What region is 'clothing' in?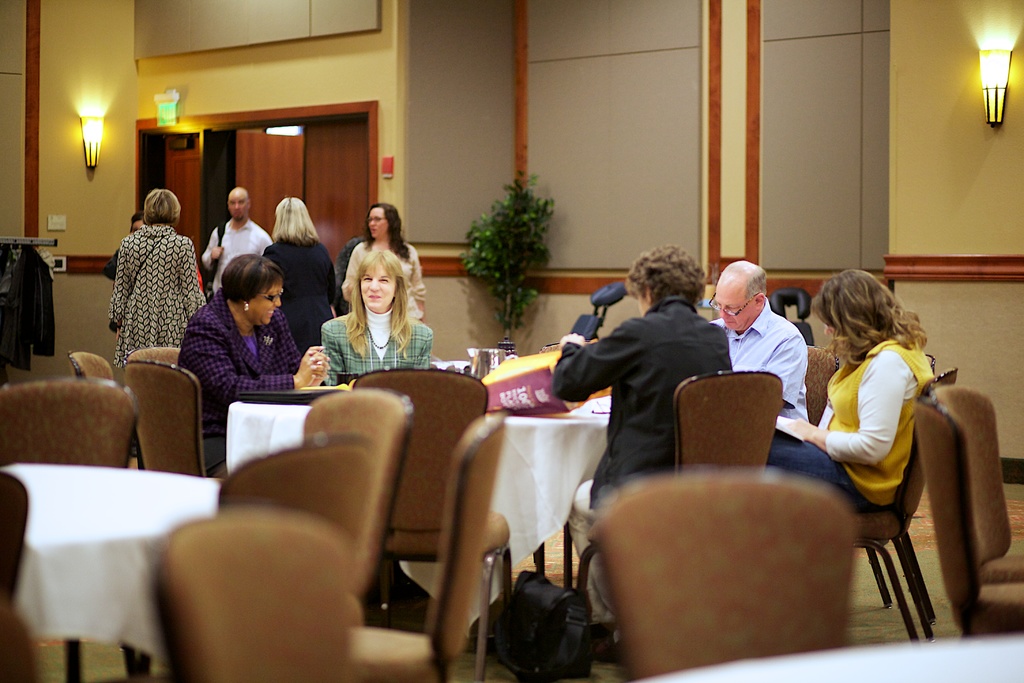
(768, 338, 934, 512).
